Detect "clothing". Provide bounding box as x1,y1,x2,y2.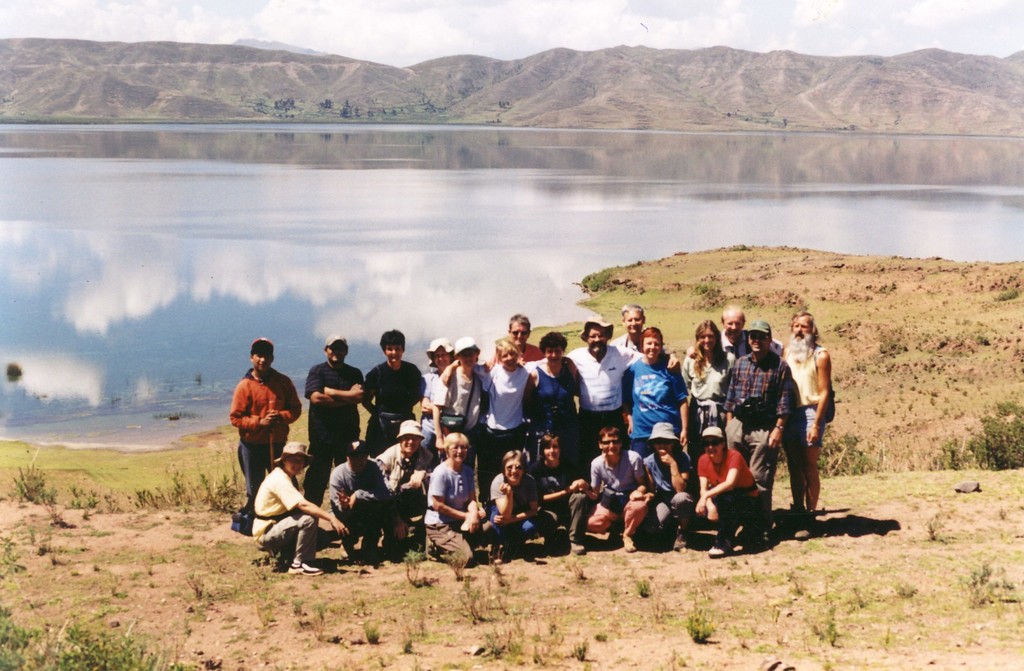
258,468,314,540.
